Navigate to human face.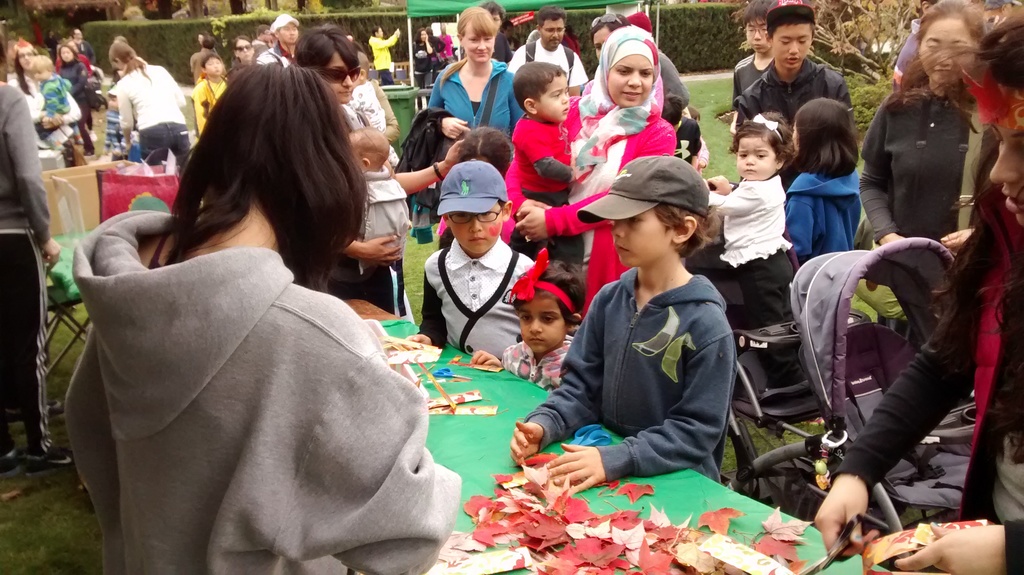
Navigation target: 454, 213, 503, 251.
